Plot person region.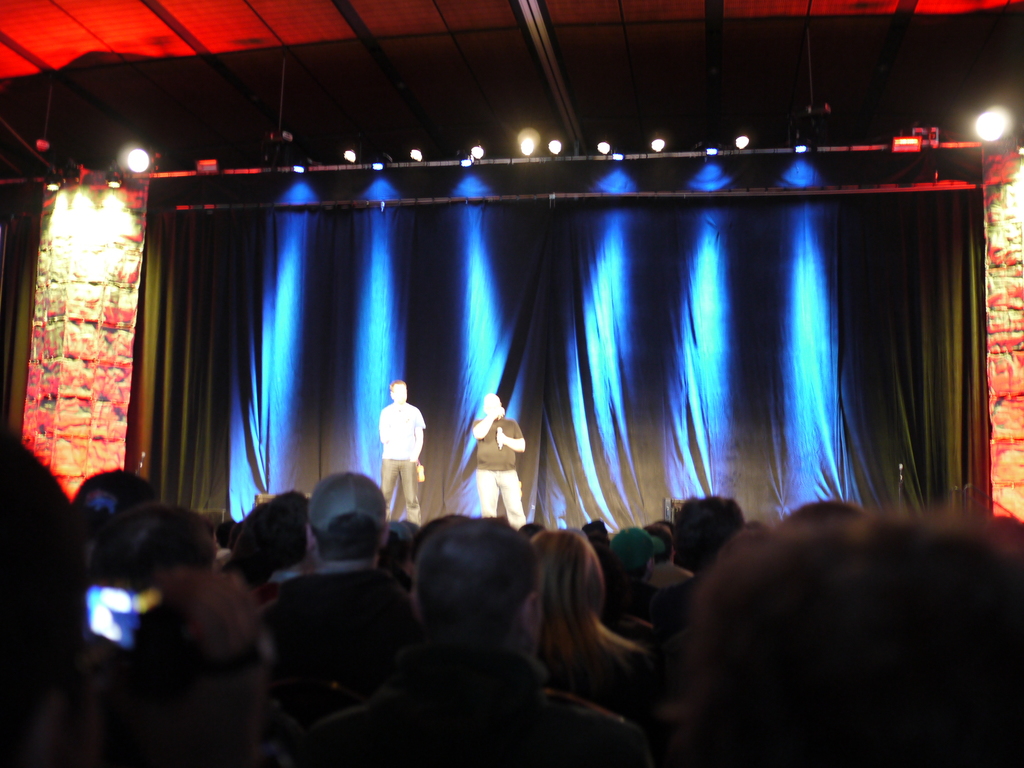
Plotted at {"x1": 70, "y1": 468, "x2": 153, "y2": 538}.
